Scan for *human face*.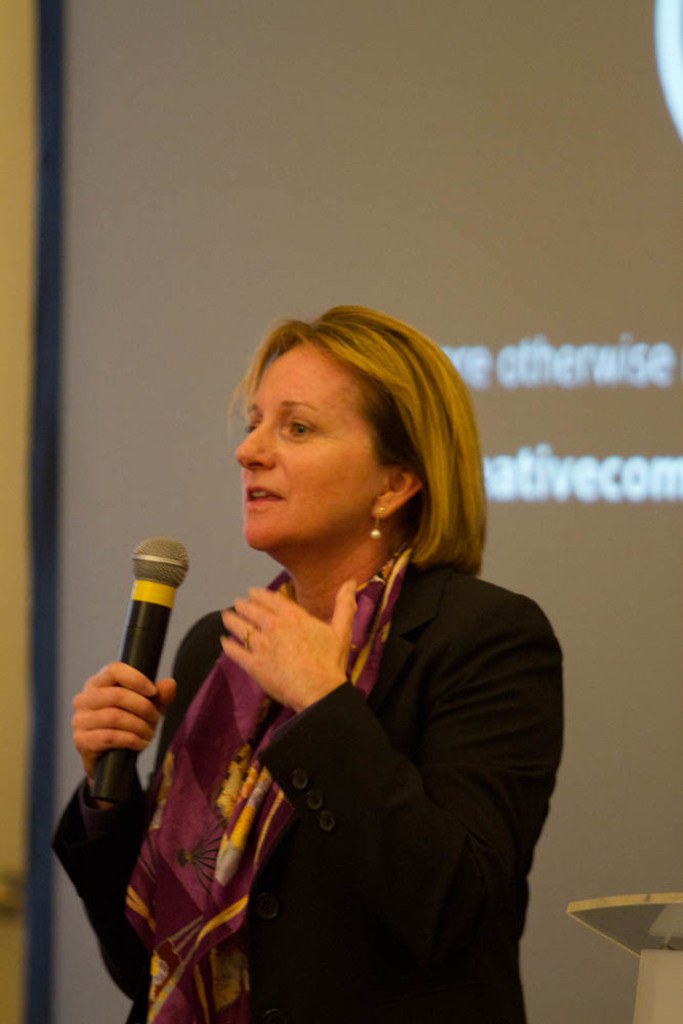
Scan result: (x1=232, y1=335, x2=415, y2=569).
